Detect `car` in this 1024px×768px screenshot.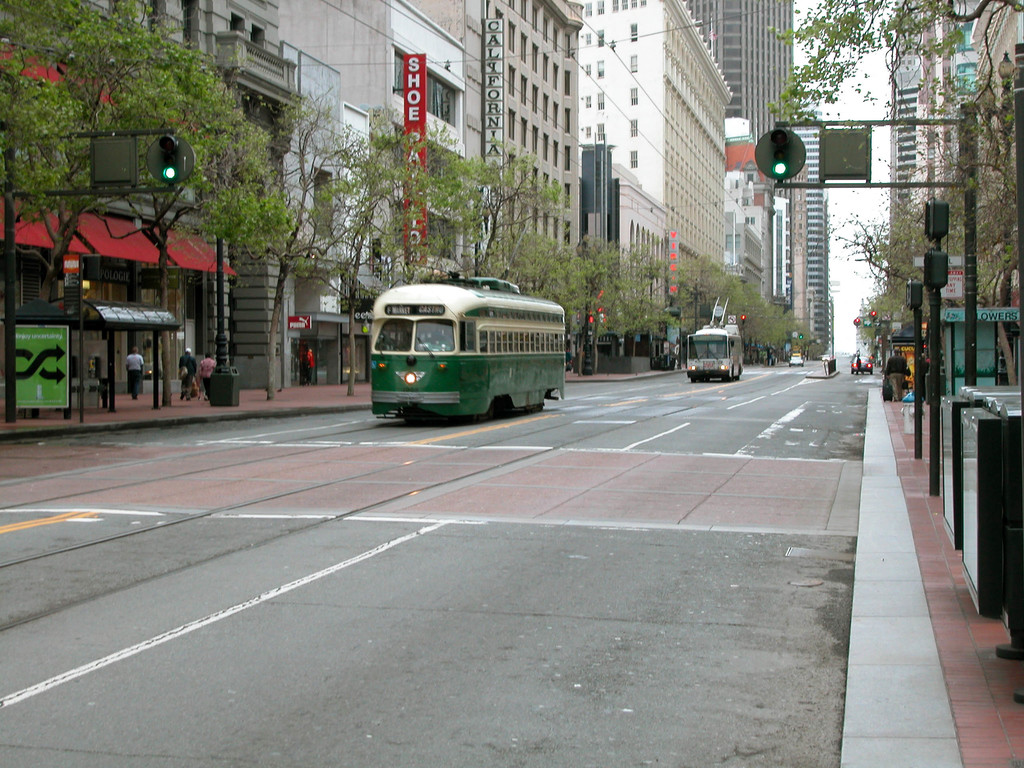
Detection: locate(849, 358, 874, 374).
